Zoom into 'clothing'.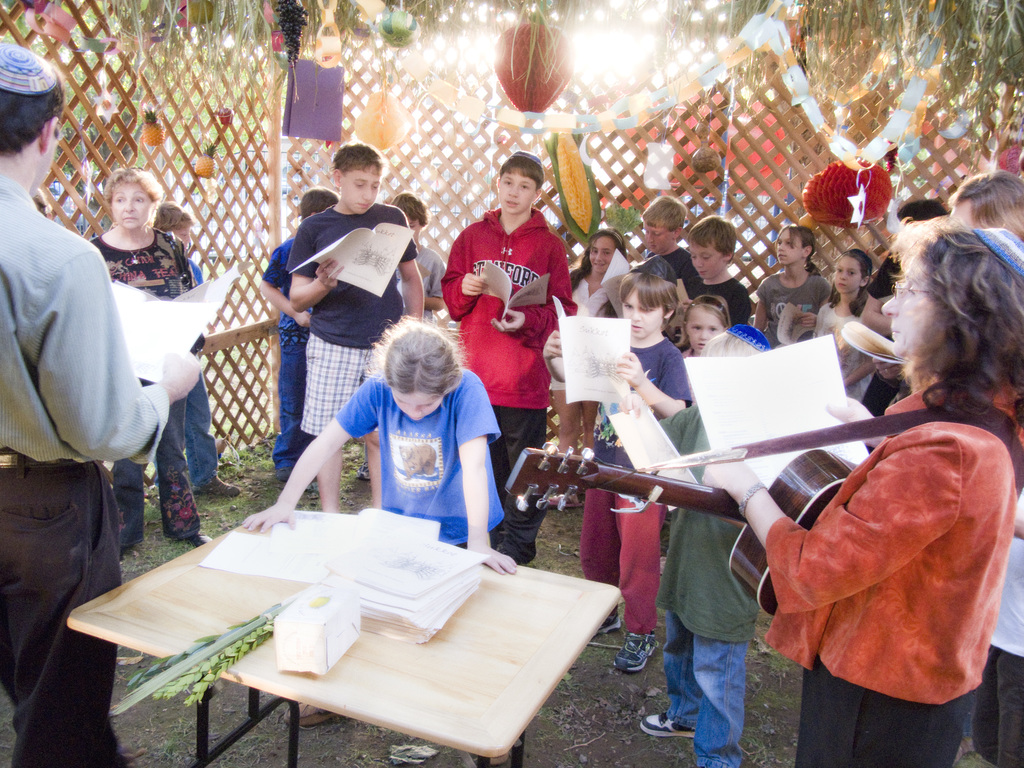
Zoom target: [442,203,577,559].
